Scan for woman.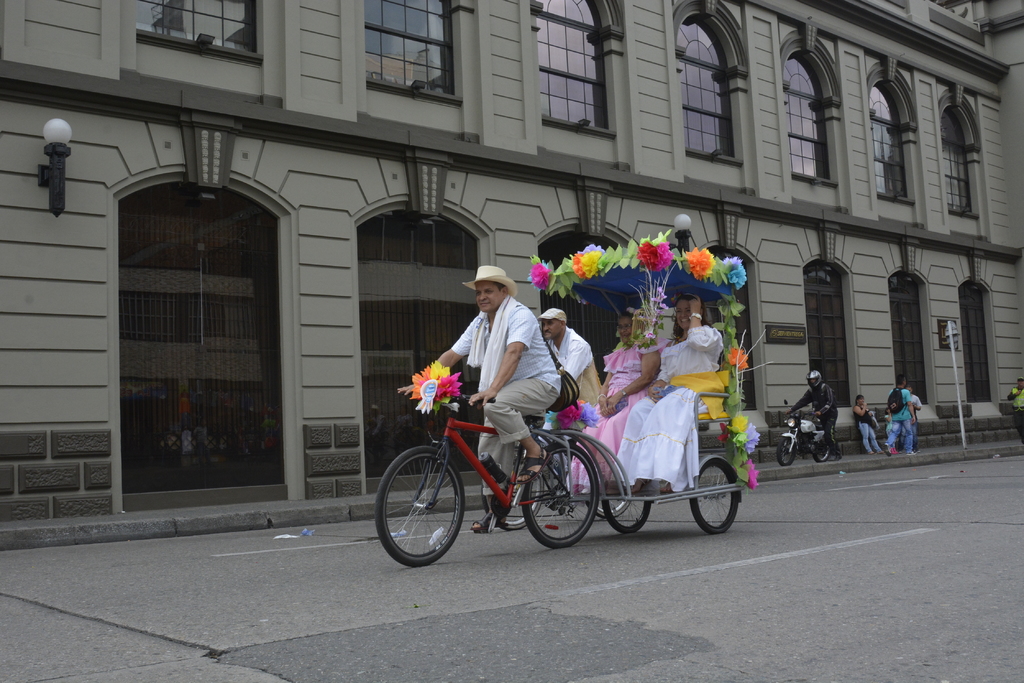
Scan result: select_region(614, 291, 727, 490).
